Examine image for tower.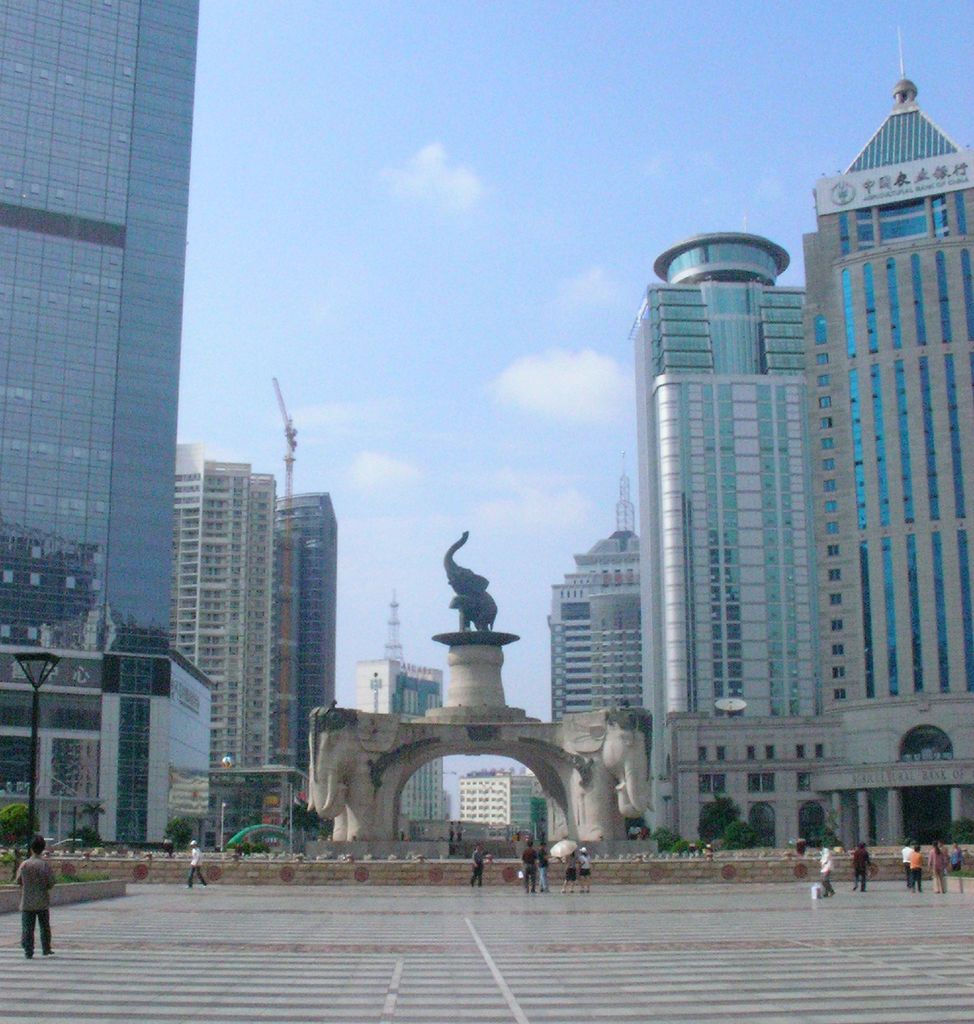
Examination result: [x1=627, y1=228, x2=806, y2=856].
